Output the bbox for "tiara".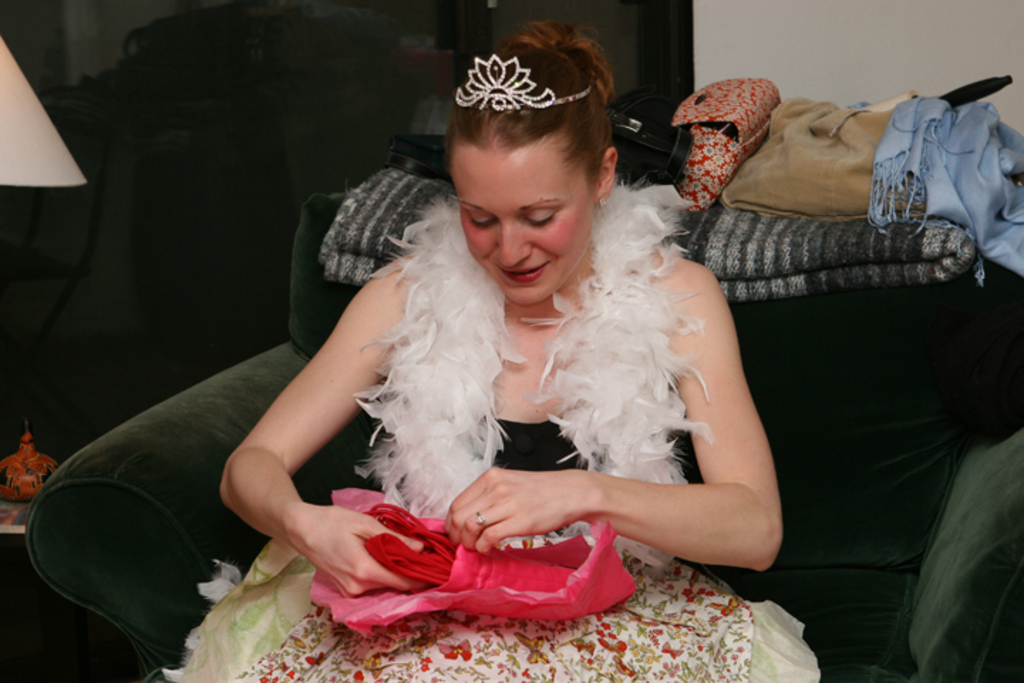
rect(455, 54, 592, 112).
